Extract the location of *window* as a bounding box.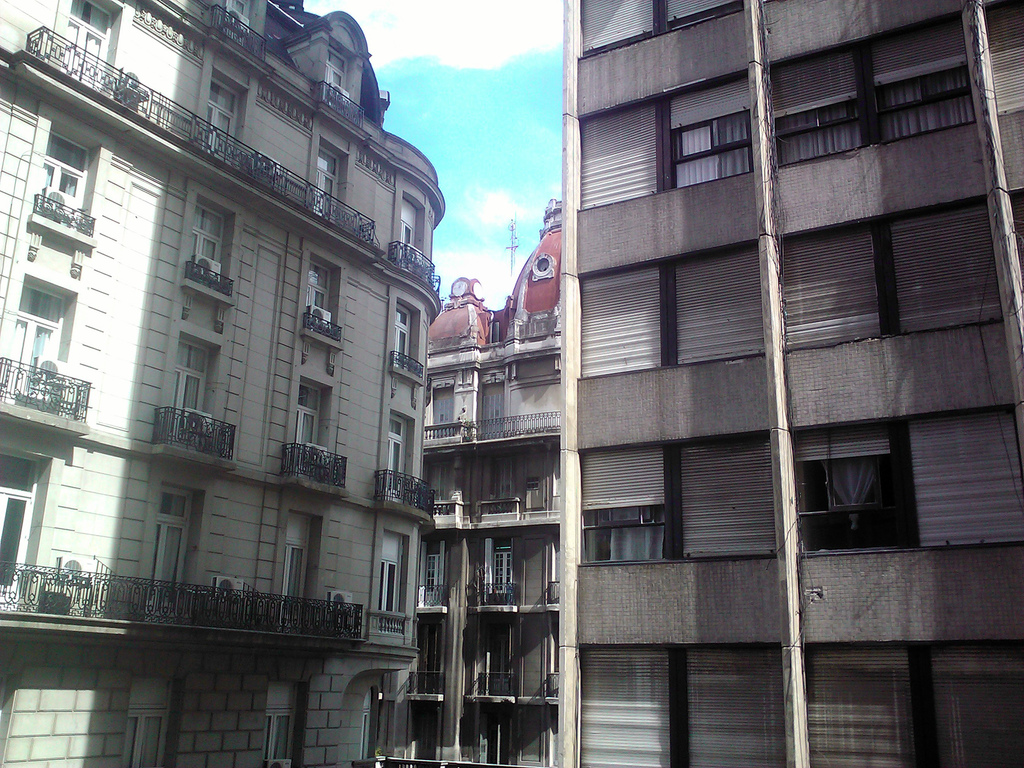
bbox=(410, 538, 439, 604).
